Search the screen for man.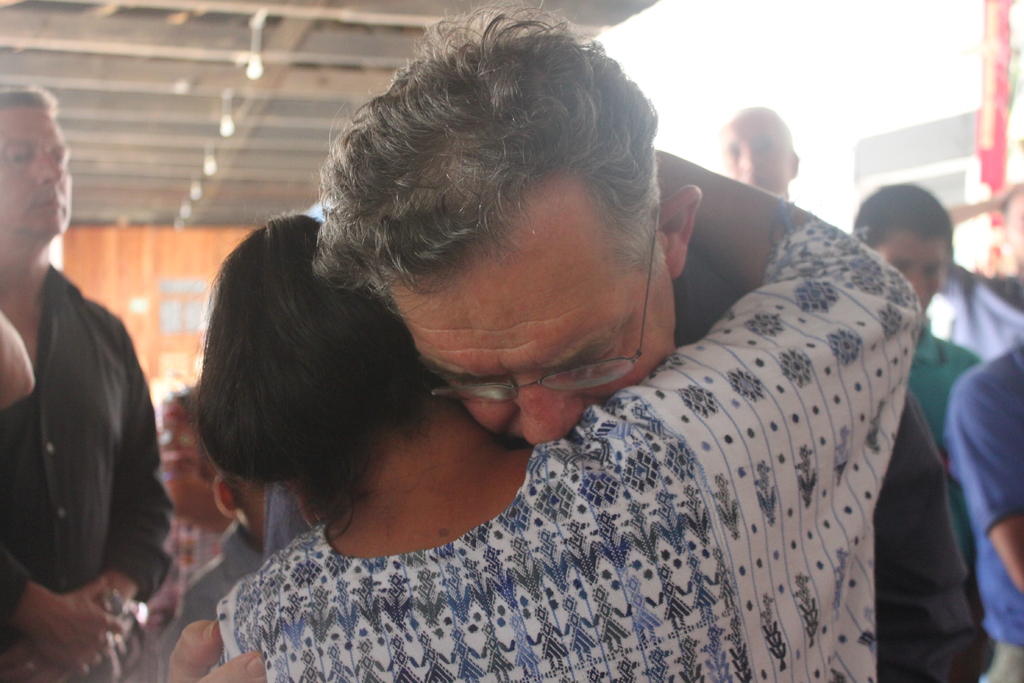
Found at (308,0,981,682).
